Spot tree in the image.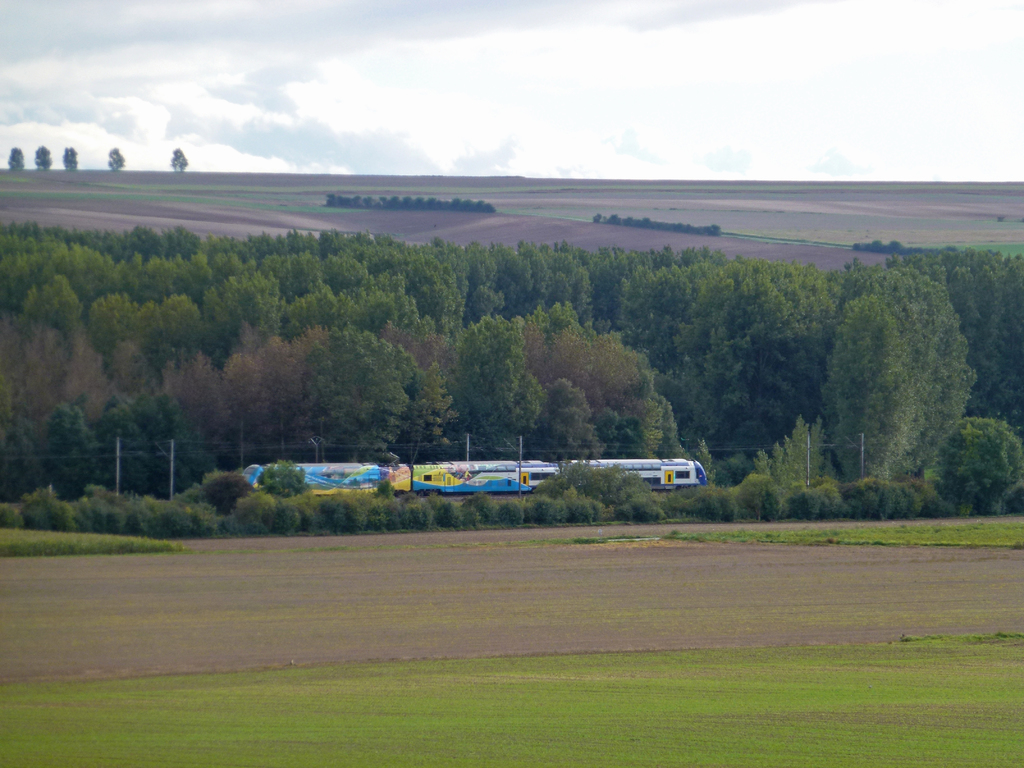
tree found at <region>497, 316, 538, 454</region>.
